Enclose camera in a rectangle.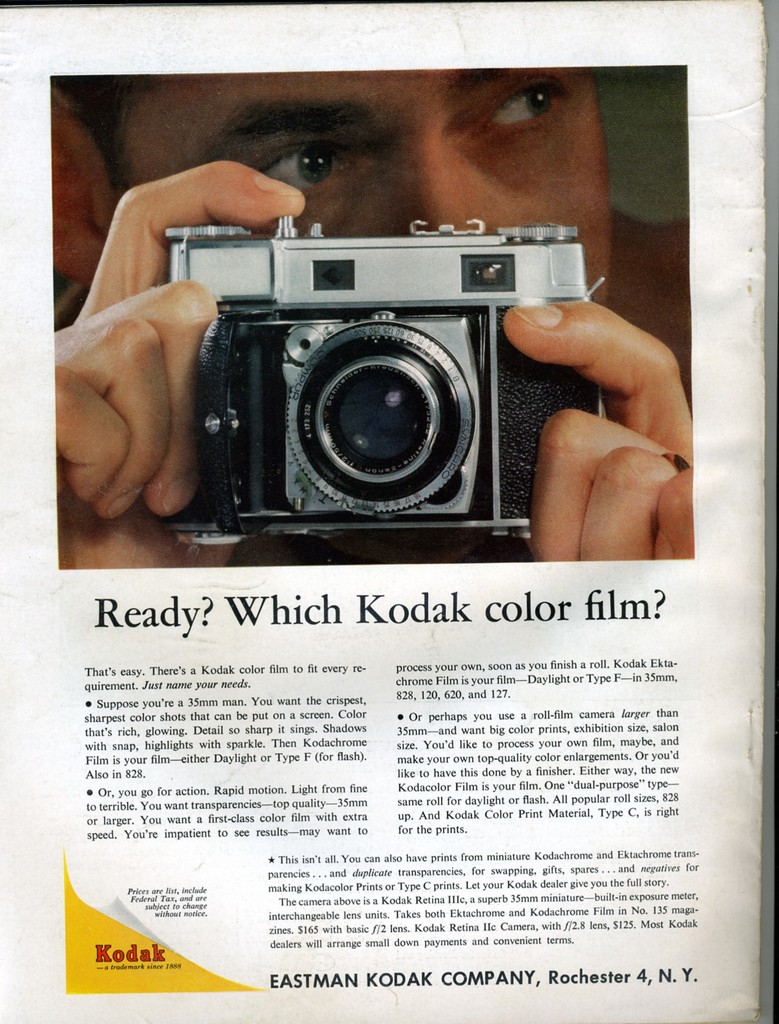
[153,200,599,537].
